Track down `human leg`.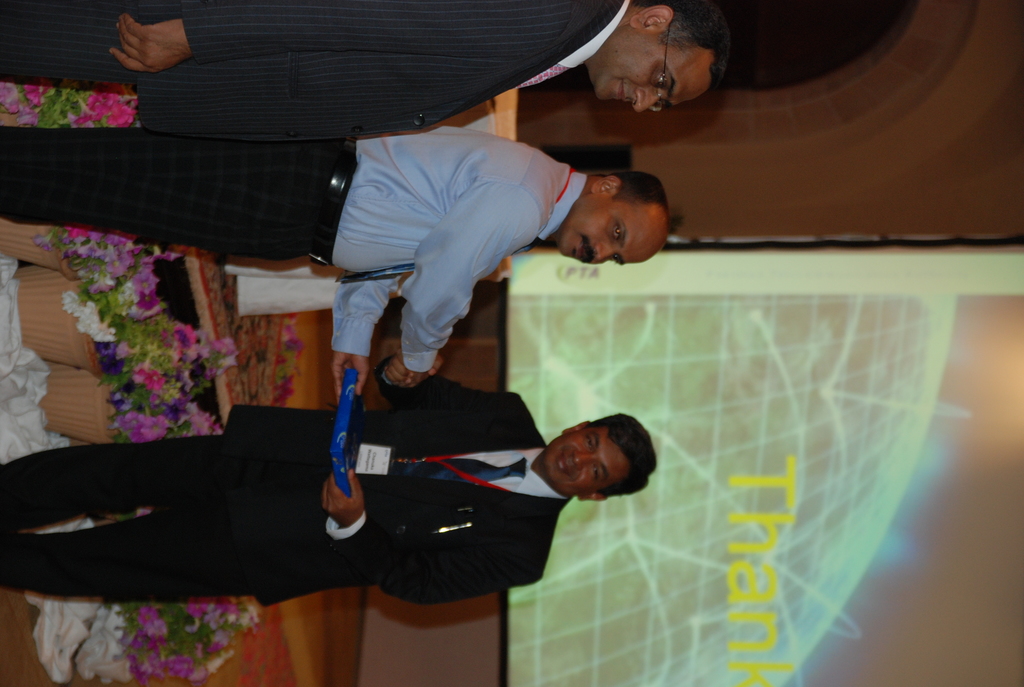
Tracked to x1=0, y1=516, x2=260, y2=599.
